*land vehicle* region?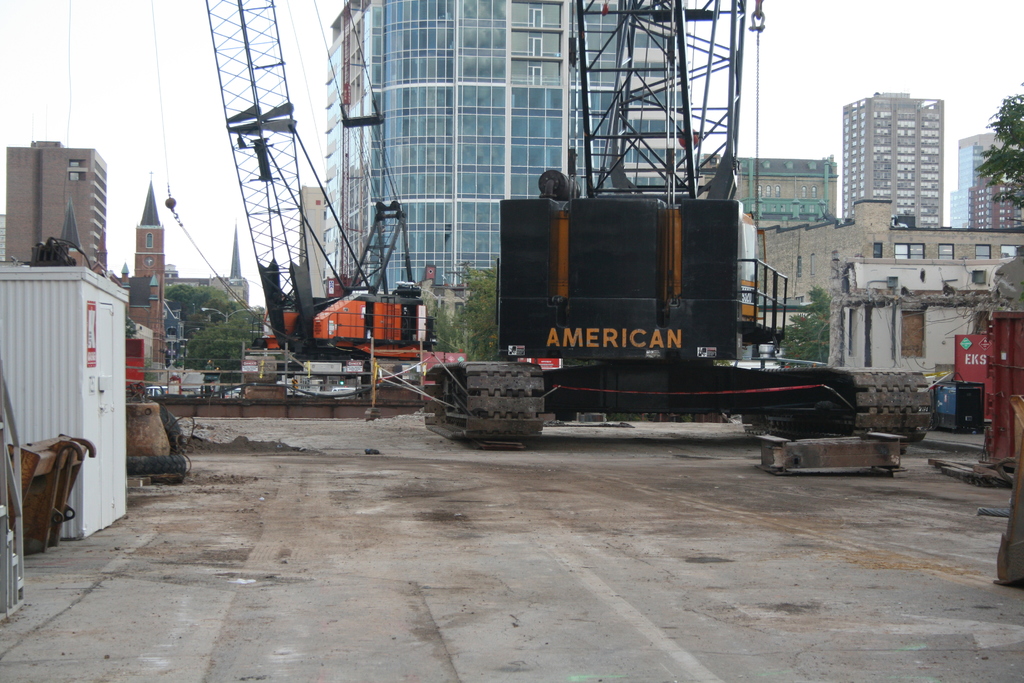
region(203, 0, 425, 369)
